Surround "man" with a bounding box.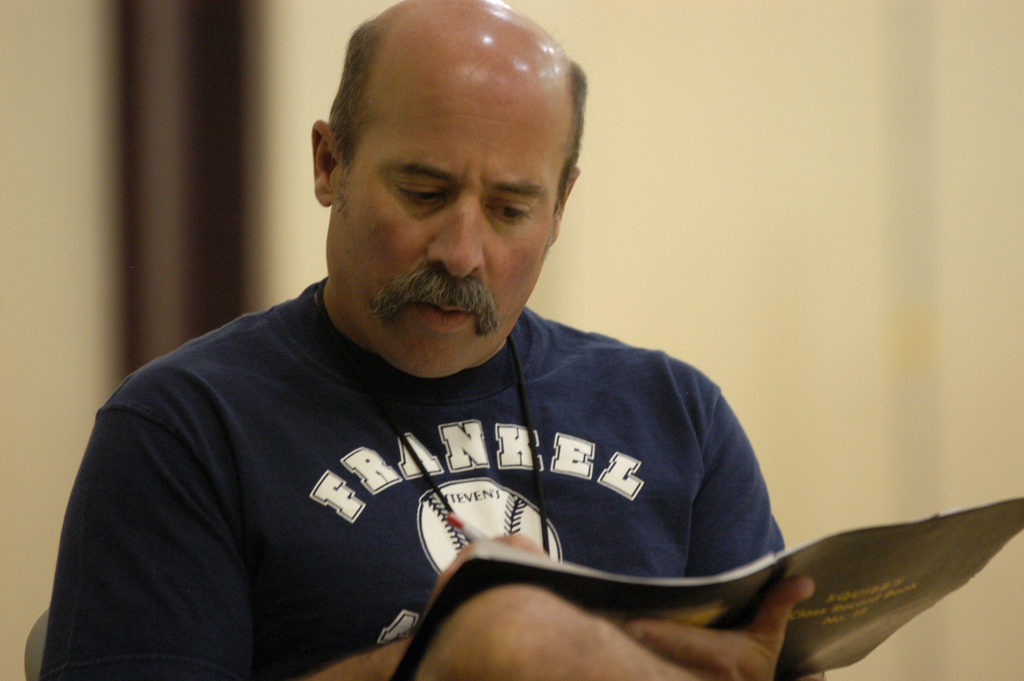
x1=40, y1=0, x2=819, y2=680.
